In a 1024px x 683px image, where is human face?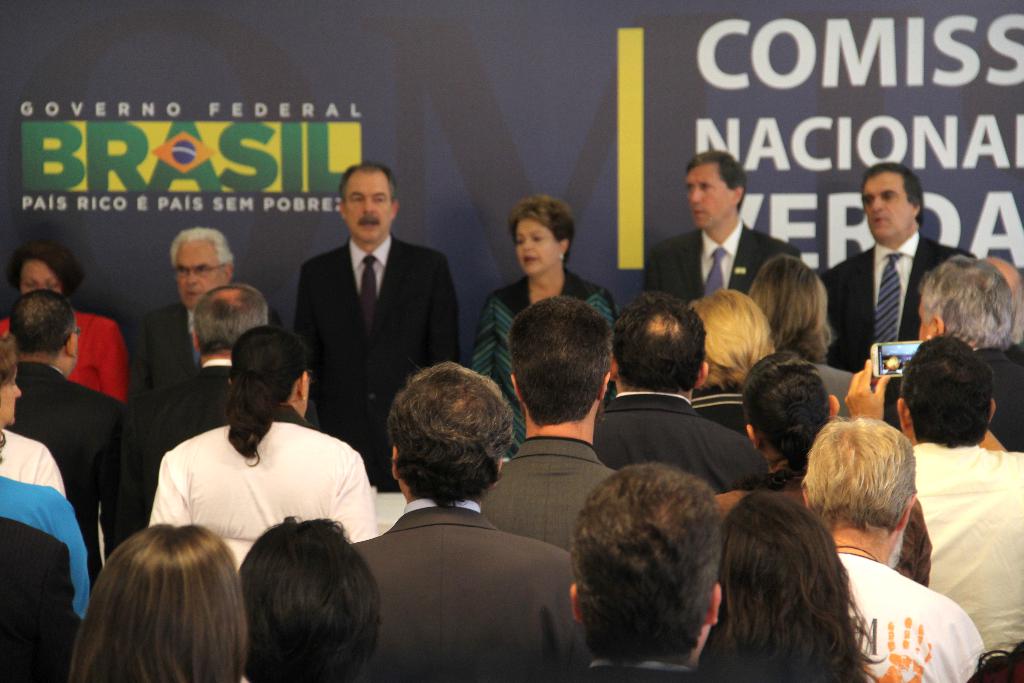
<region>514, 218, 563, 274</region>.
